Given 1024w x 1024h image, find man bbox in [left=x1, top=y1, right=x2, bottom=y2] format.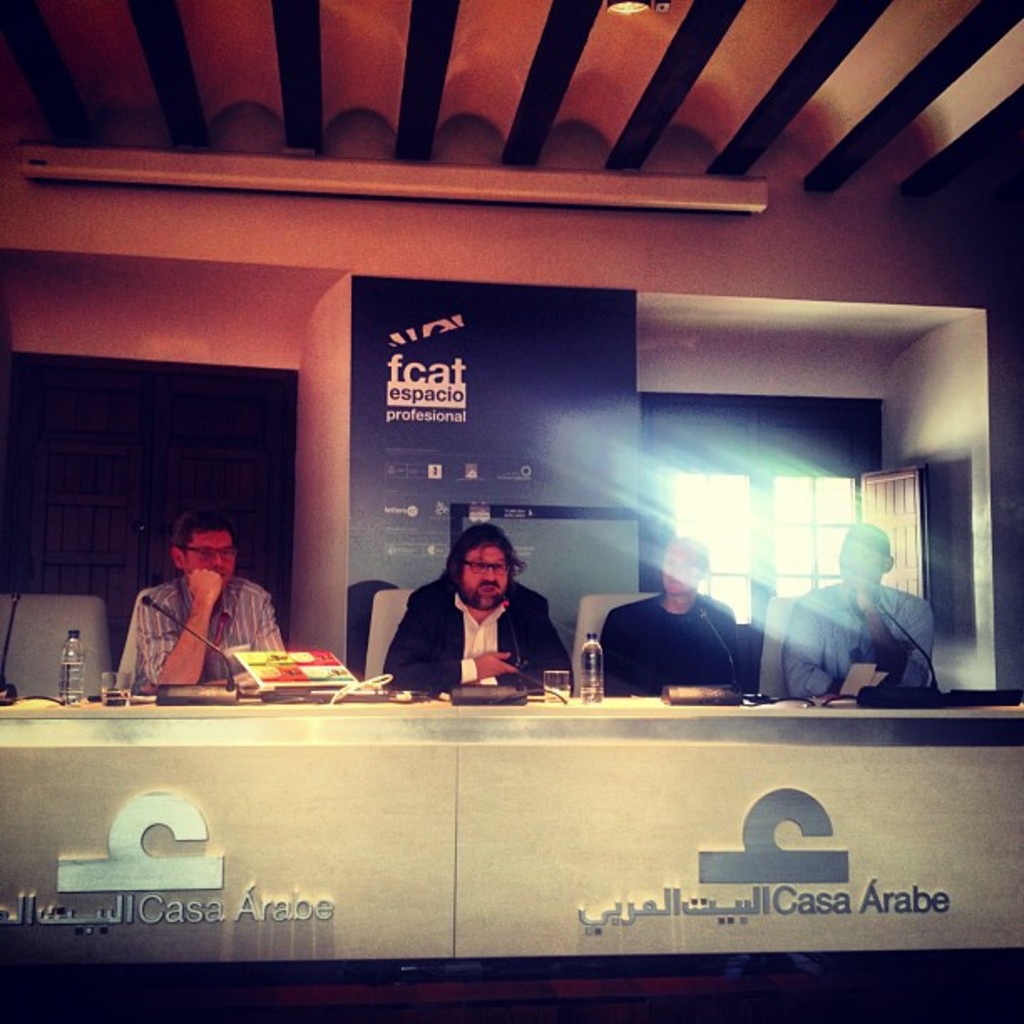
[left=776, top=527, right=942, bottom=689].
